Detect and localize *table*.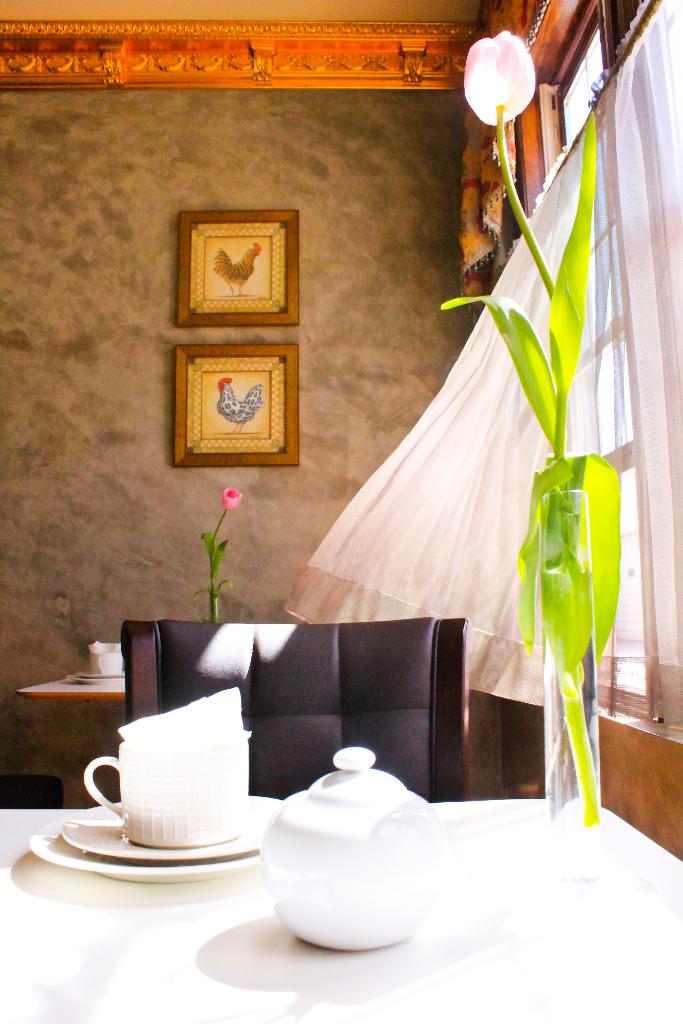
Localized at Rect(19, 668, 126, 698).
